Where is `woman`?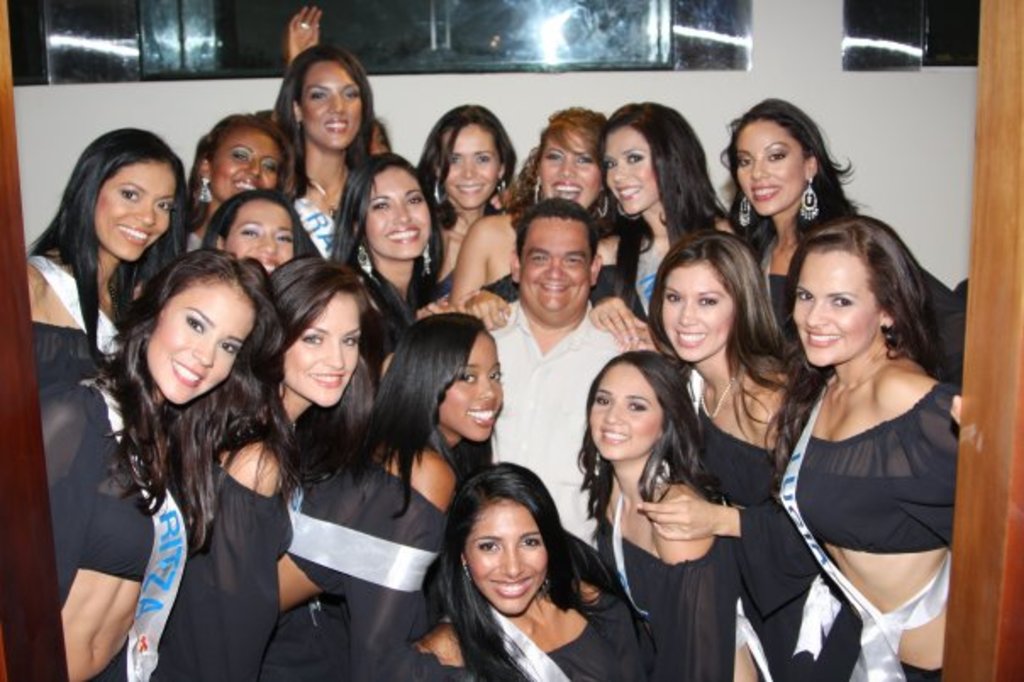
crop(636, 229, 905, 680).
